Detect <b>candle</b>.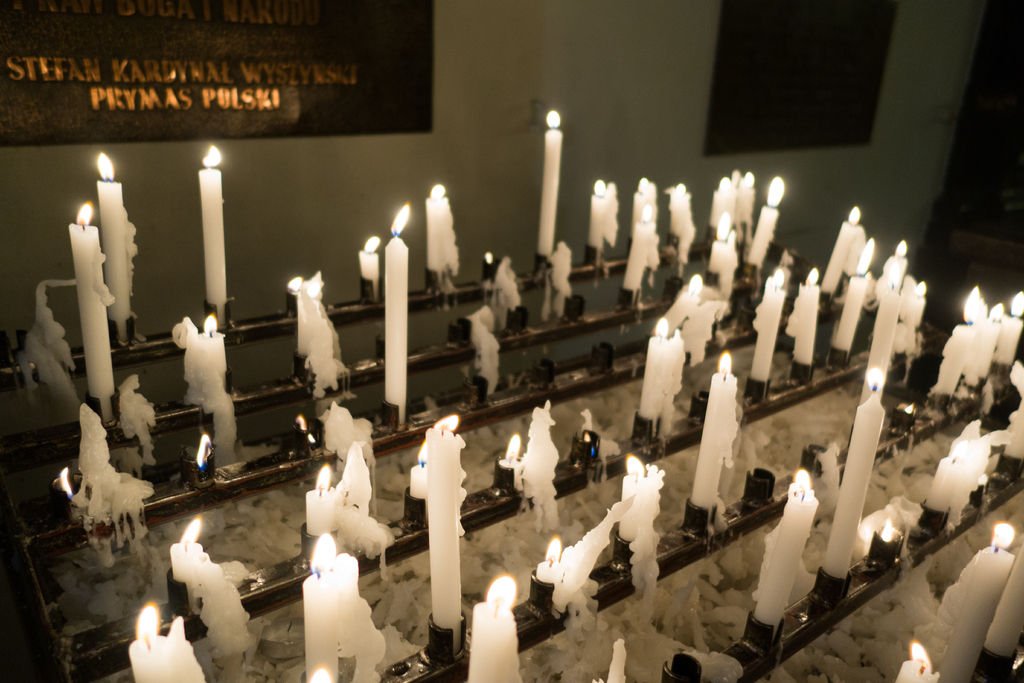
Detected at BBox(744, 468, 813, 625).
